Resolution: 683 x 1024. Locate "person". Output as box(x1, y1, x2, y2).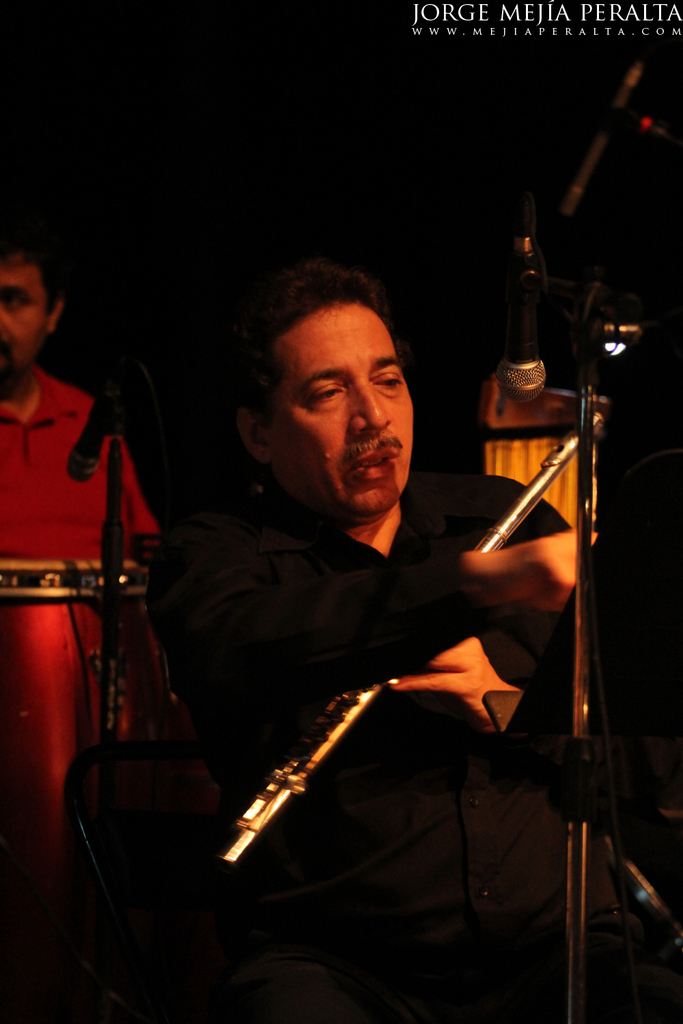
box(169, 261, 576, 1020).
